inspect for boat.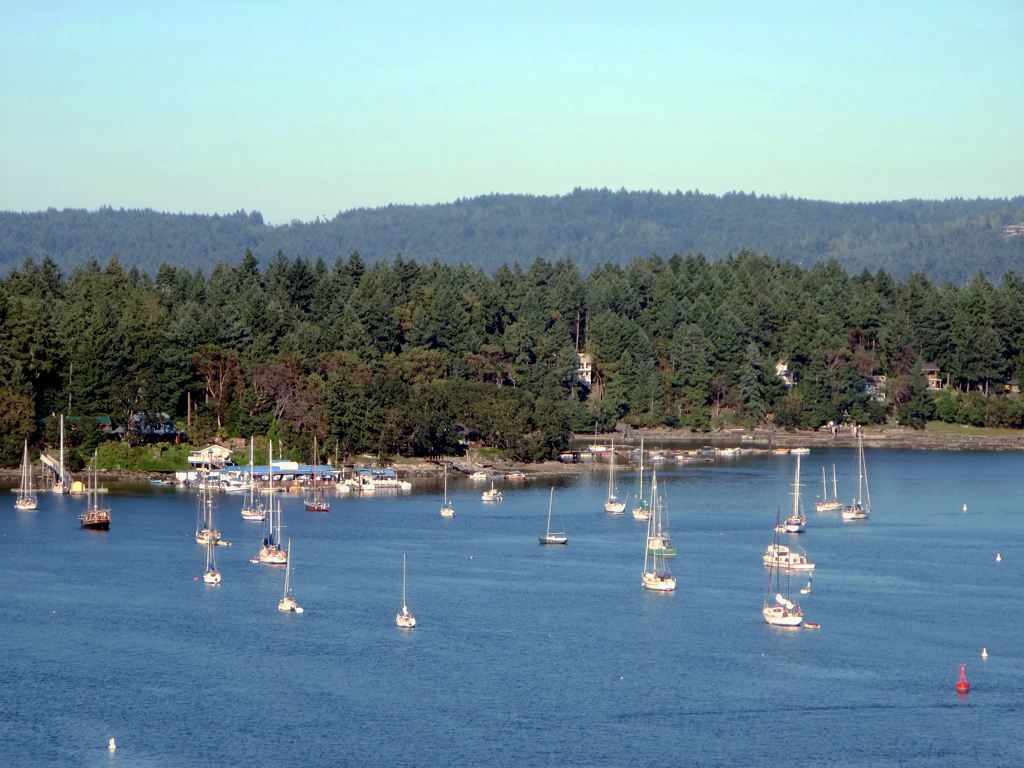
Inspection: rect(198, 461, 228, 551).
